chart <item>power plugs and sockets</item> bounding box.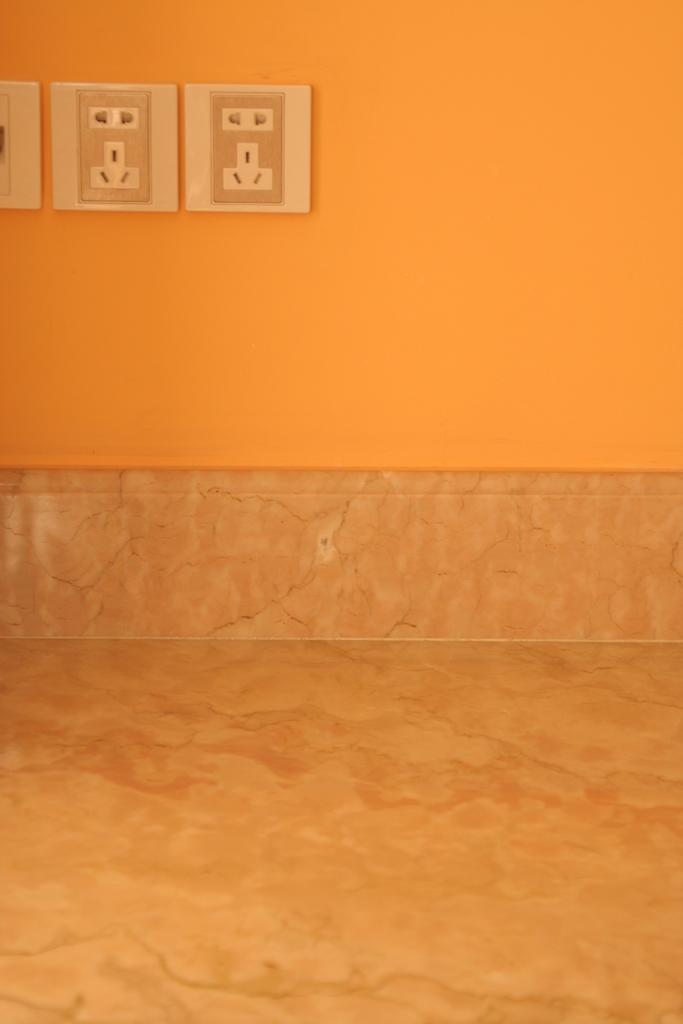
Charted: bbox(0, 80, 37, 214).
